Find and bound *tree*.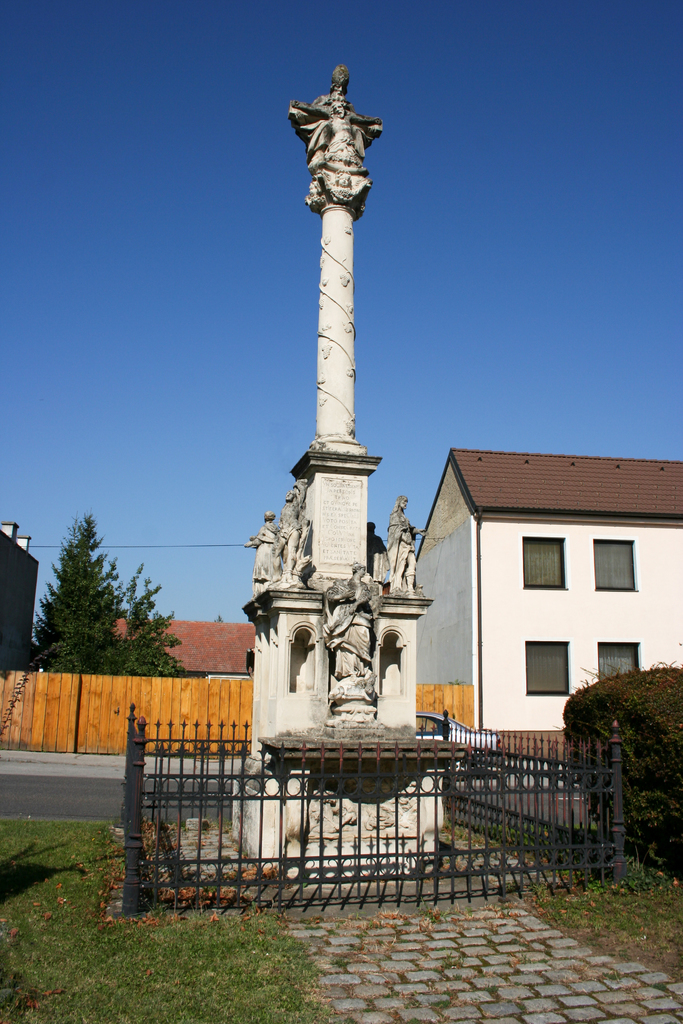
Bound: box(115, 560, 186, 678).
